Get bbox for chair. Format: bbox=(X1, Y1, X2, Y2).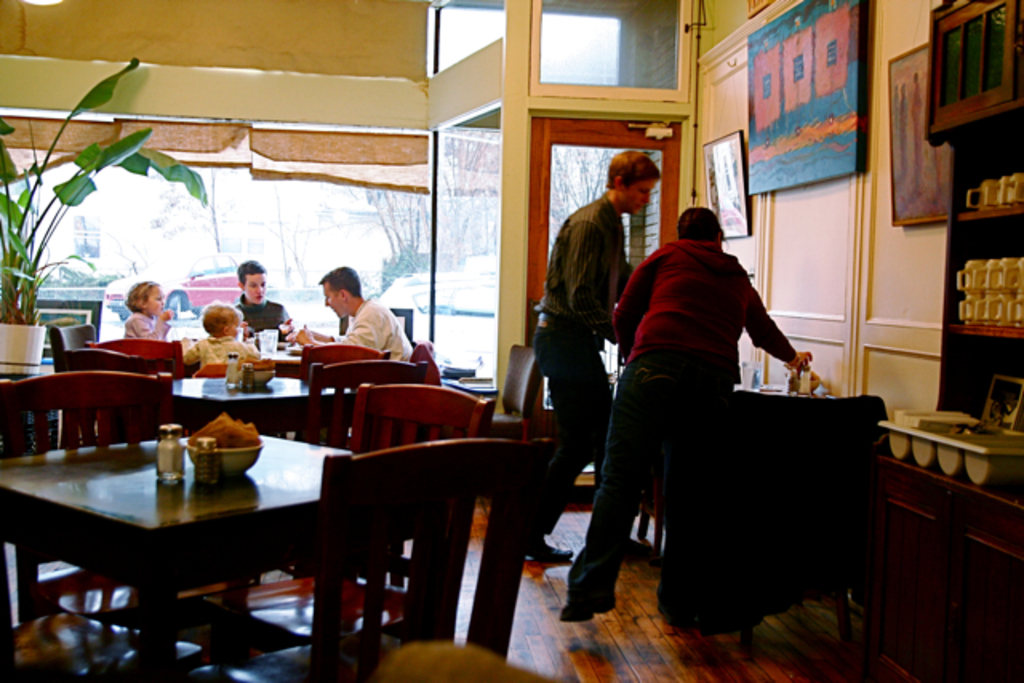
bbox=(58, 344, 181, 445).
